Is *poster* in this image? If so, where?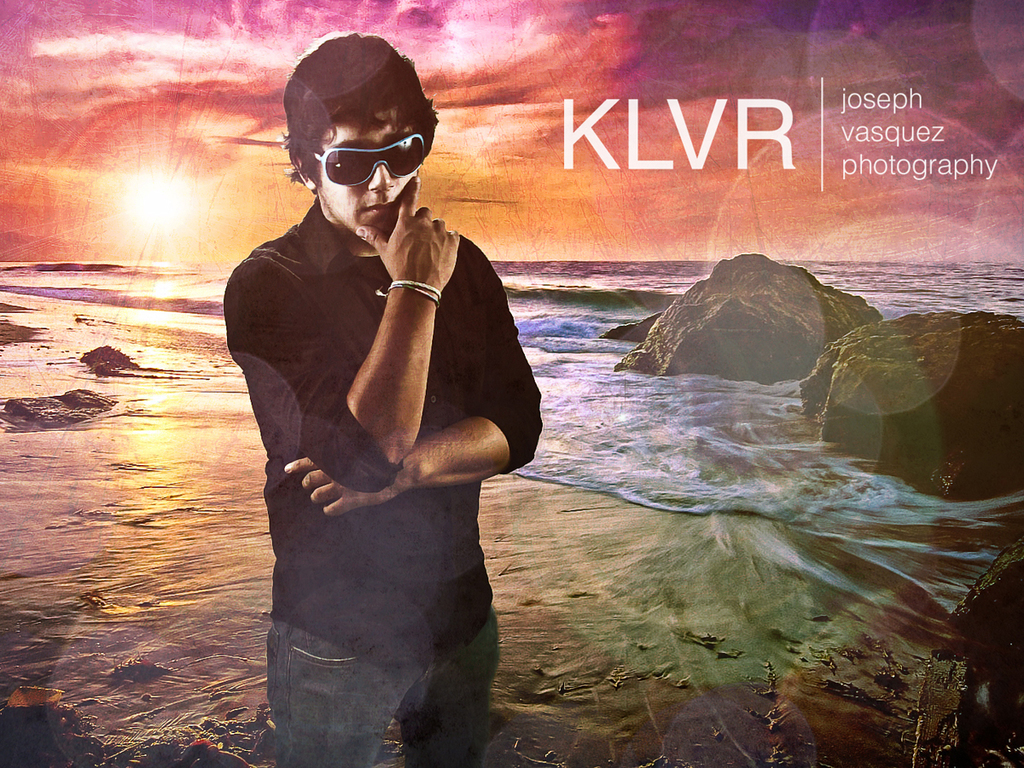
Yes, at [x1=0, y1=0, x2=1023, y2=767].
